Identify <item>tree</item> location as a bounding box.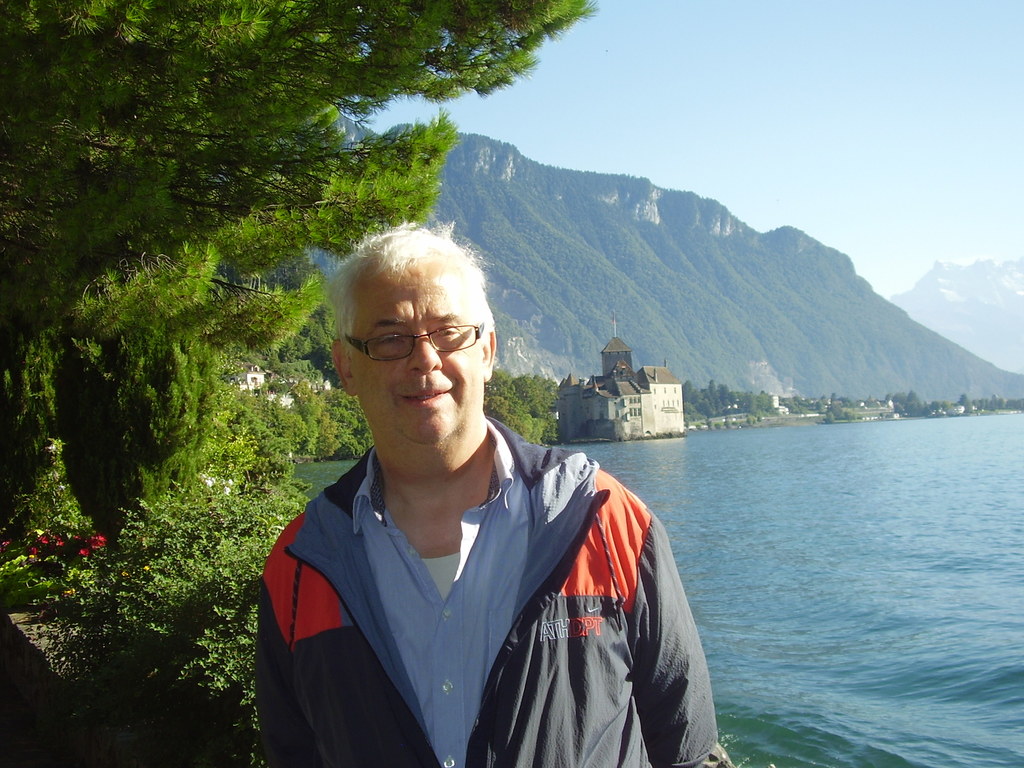
box=[0, 0, 601, 367].
